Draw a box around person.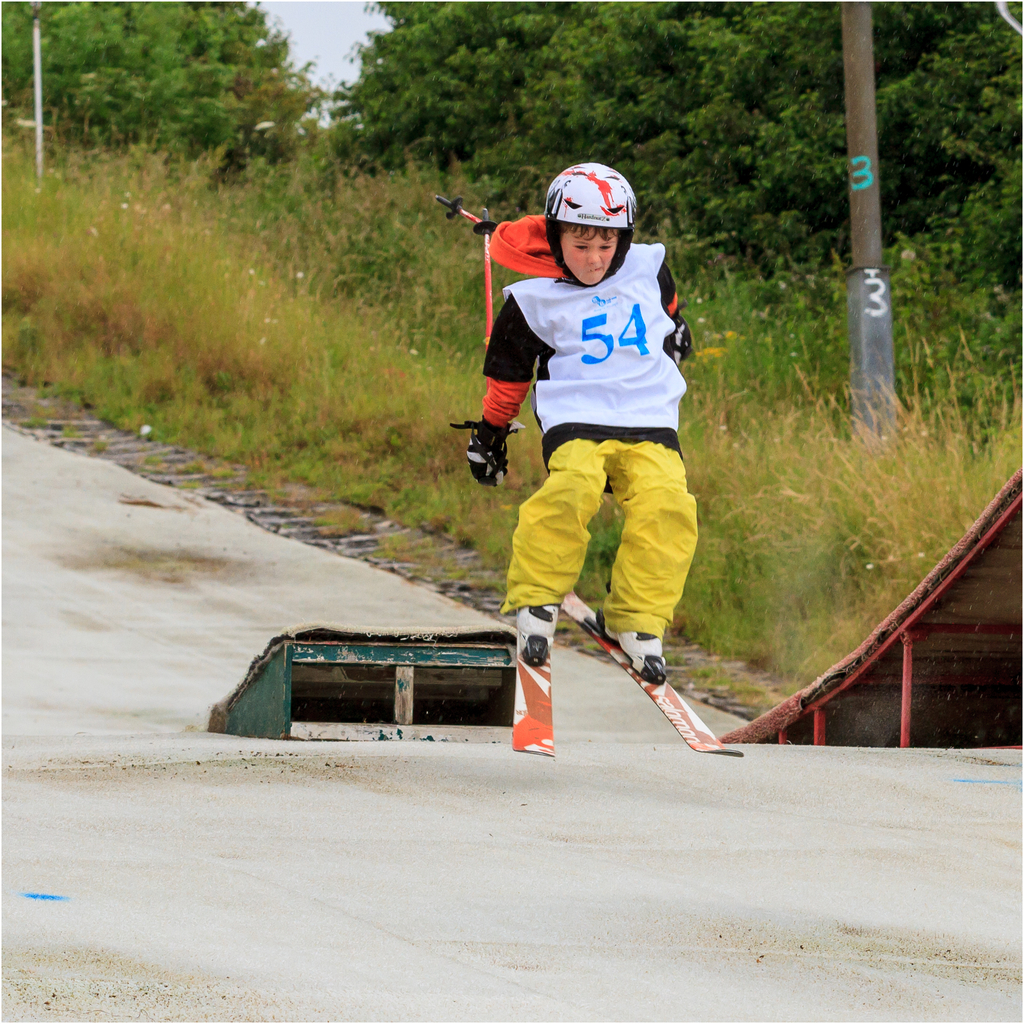
<box>474,150,723,715</box>.
